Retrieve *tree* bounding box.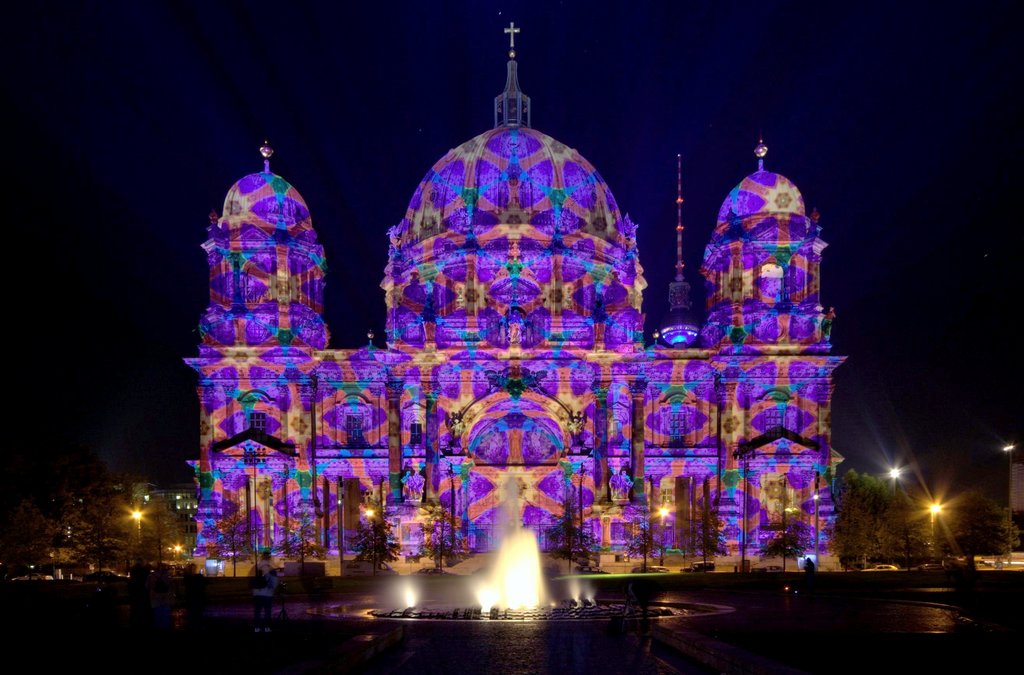
Bounding box: BBox(425, 533, 471, 578).
